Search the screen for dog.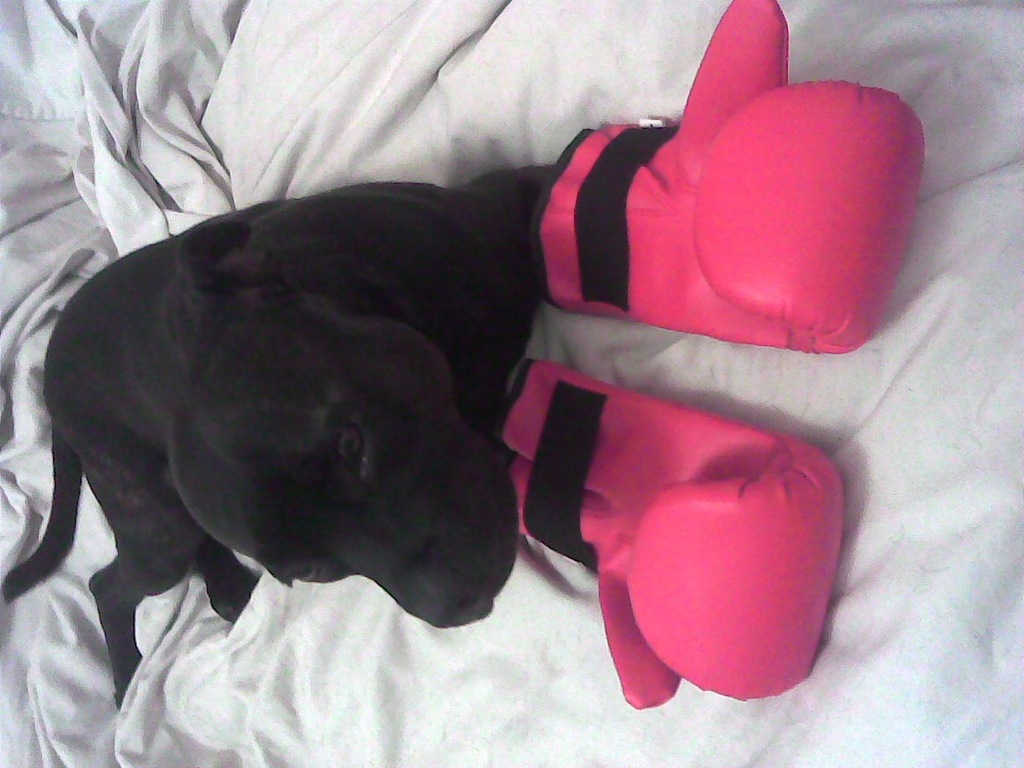
Found at {"x1": 8, "y1": 155, "x2": 555, "y2": 698}.
